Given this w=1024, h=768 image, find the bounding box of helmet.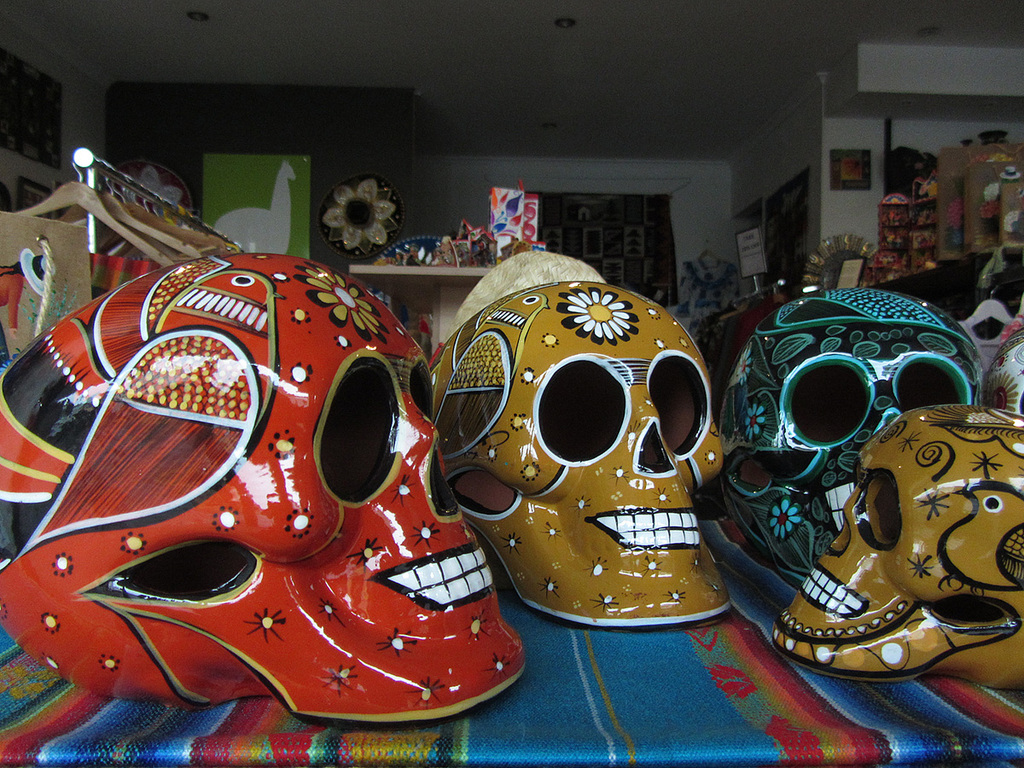
<box>773,405,1023,690</box>.
